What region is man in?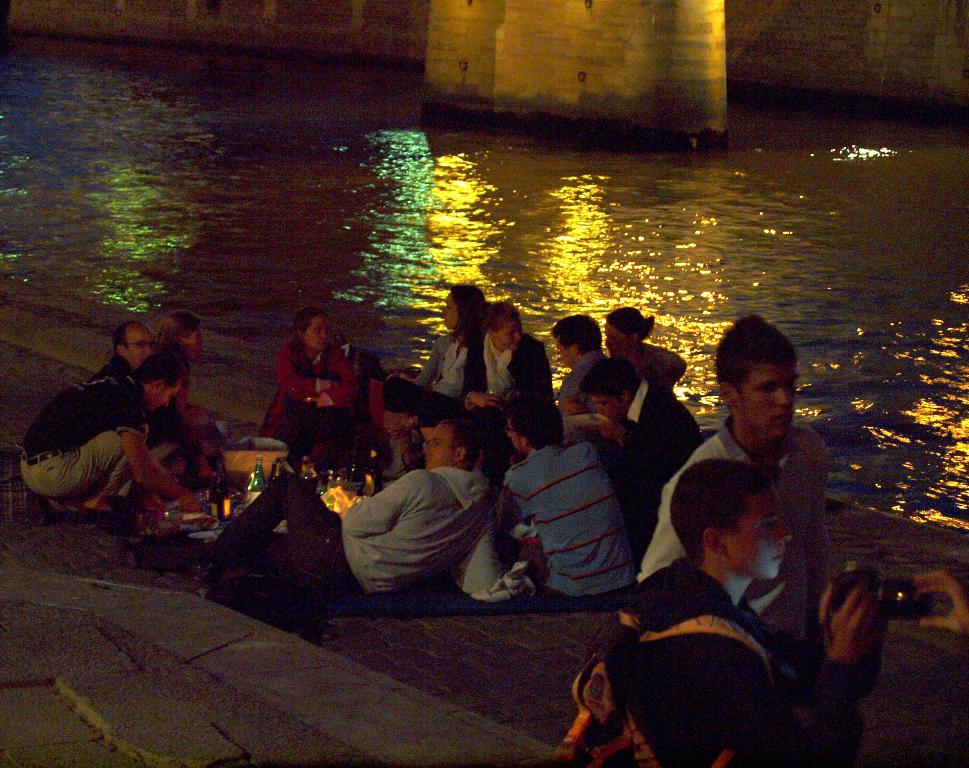
<region>97, 320, 220, 448</region>.
